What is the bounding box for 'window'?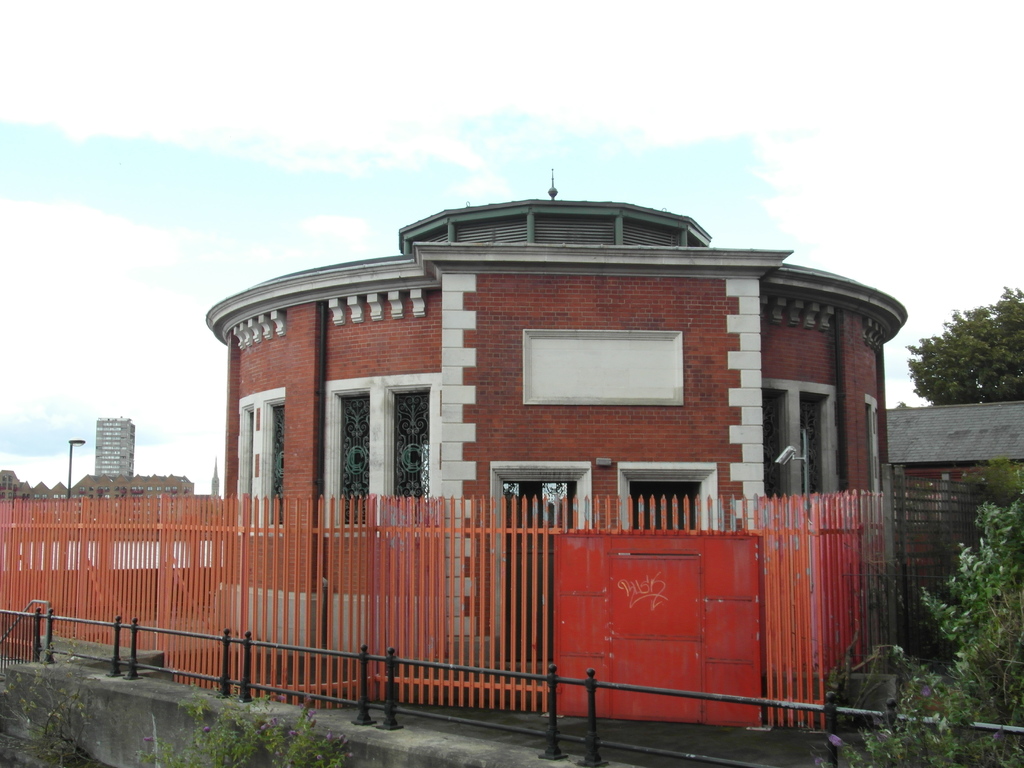
390,388,440,515.
